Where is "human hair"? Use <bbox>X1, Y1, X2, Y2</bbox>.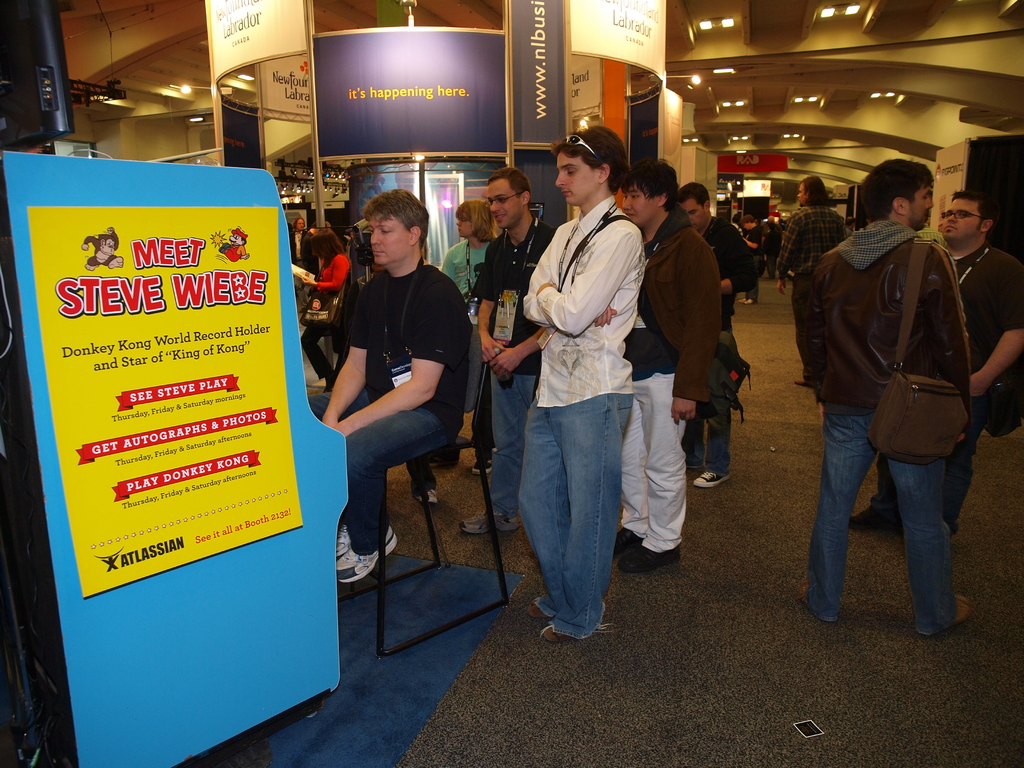
<bbox>309, 232, 349, 272</bbox>.
